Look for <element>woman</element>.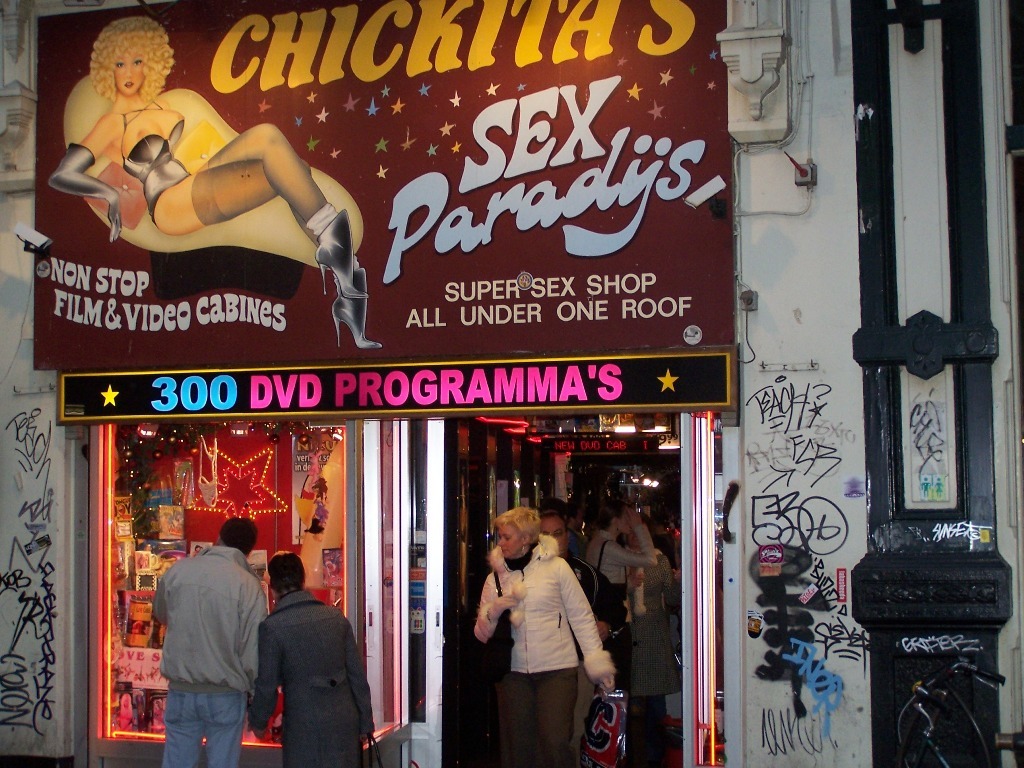
Found: (59,44,367,324).
